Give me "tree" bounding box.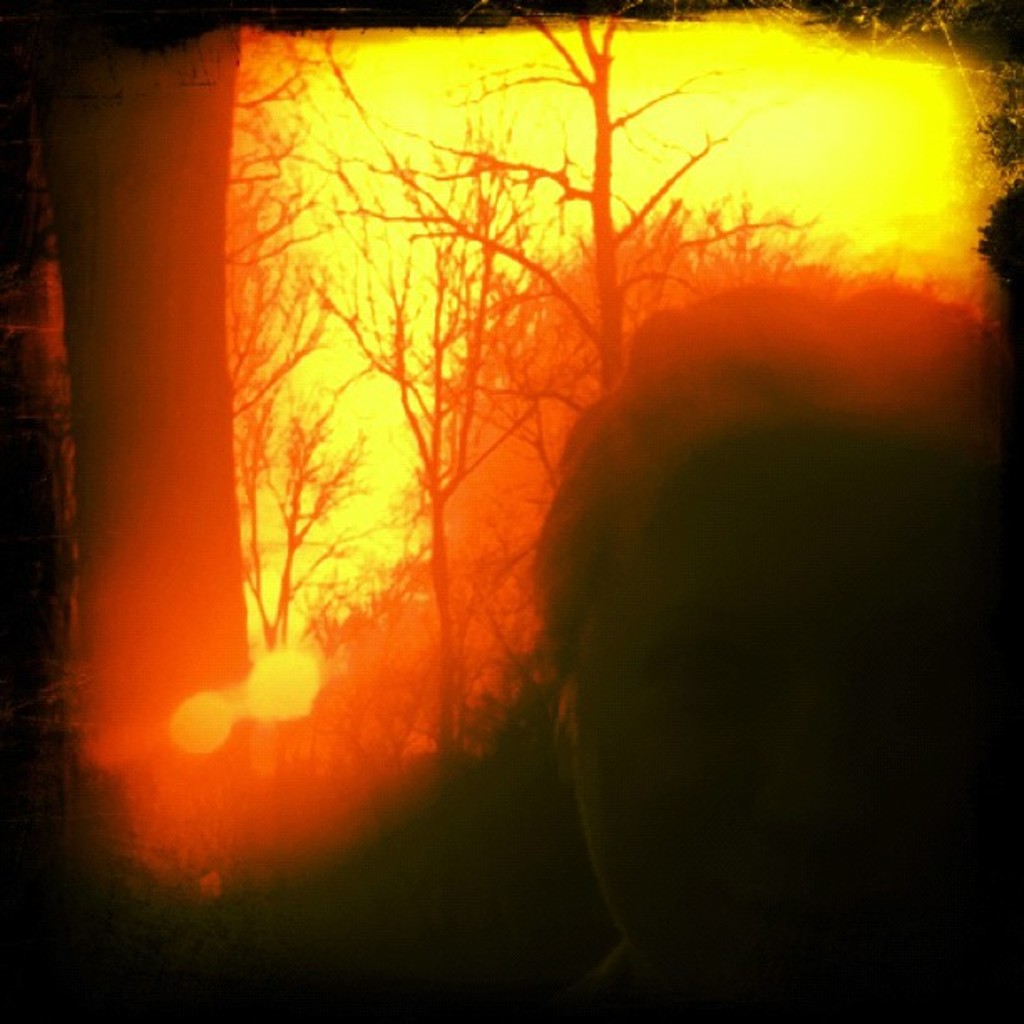
289/0/817/398.
